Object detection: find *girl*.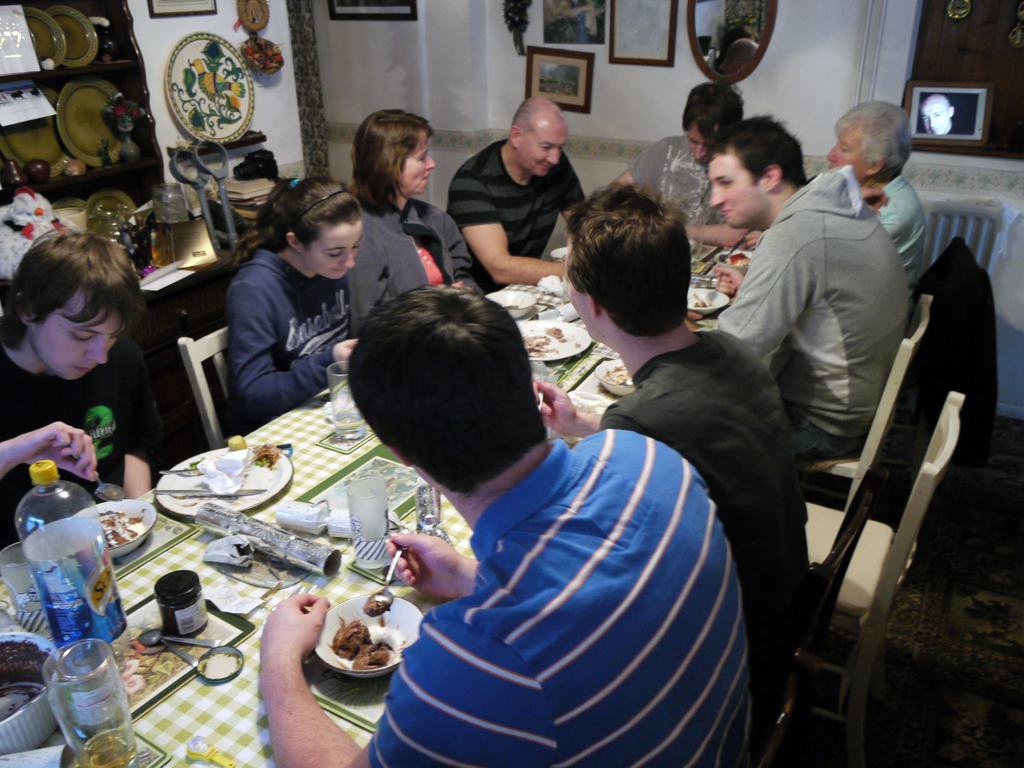
{"x1": 227, "y1": 176, "x2": 358, "y2": 437}.
